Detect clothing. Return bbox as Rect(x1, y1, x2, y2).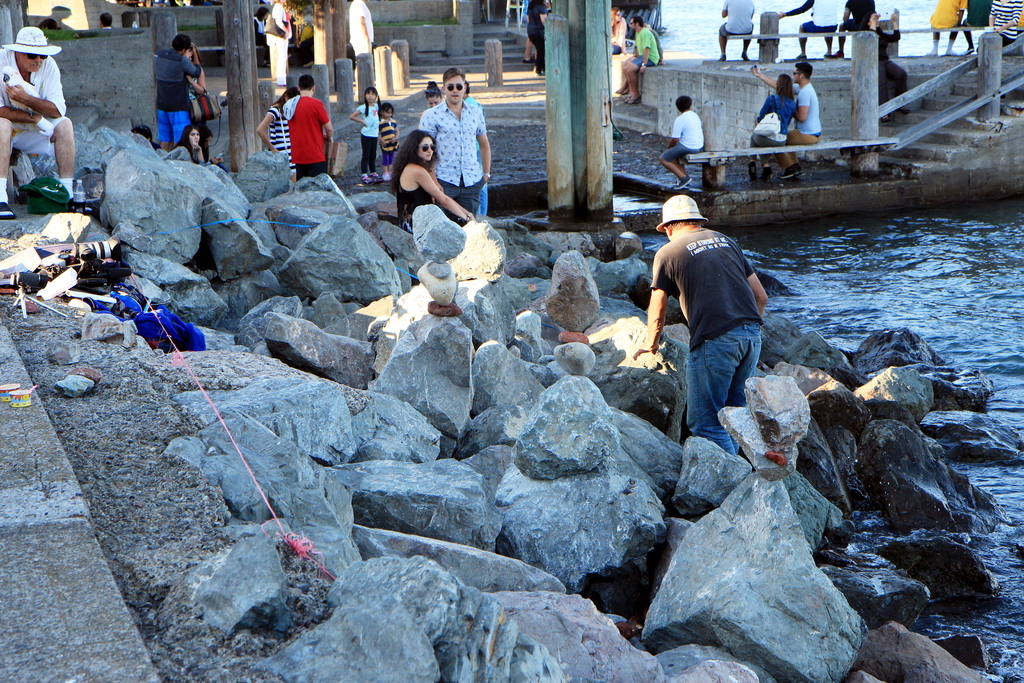
Rect(362, 103, 380, 175).
